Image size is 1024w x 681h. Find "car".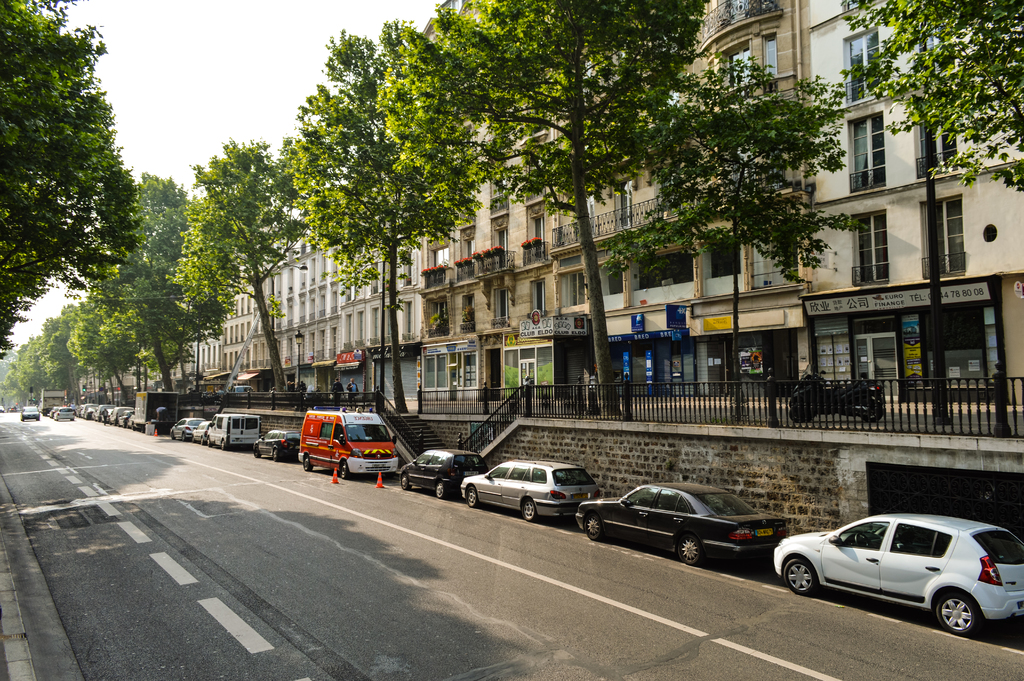
region(455, 453, 594, 523).
